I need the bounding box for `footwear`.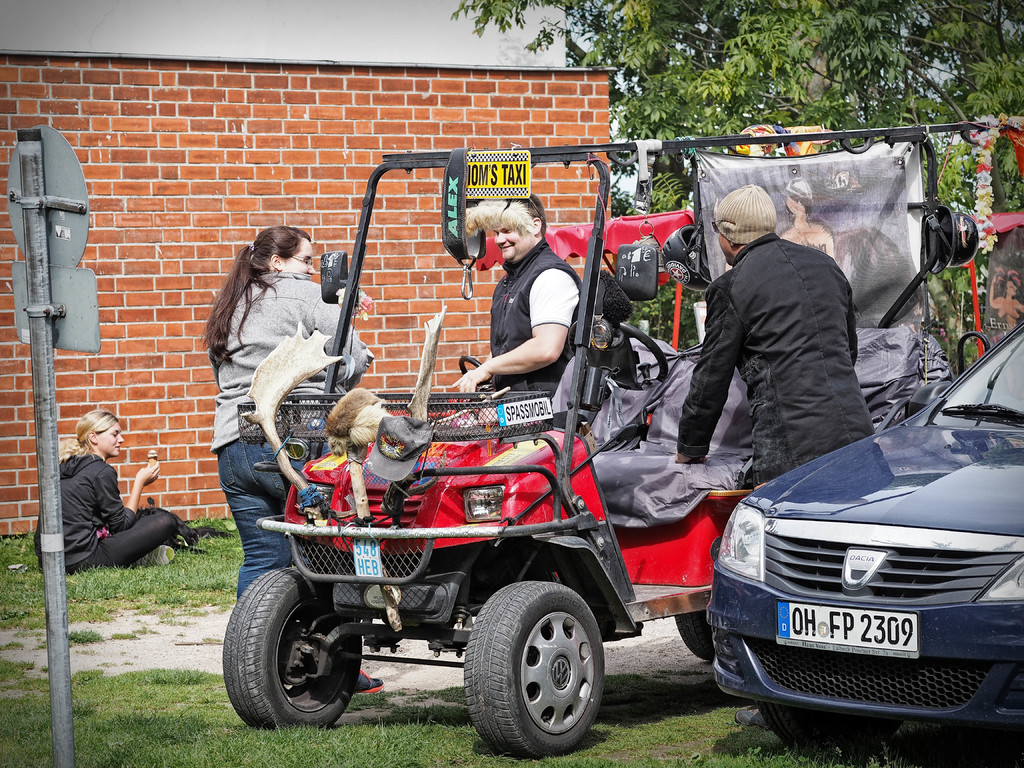
Here it is: (732, 700, 770, 729).
